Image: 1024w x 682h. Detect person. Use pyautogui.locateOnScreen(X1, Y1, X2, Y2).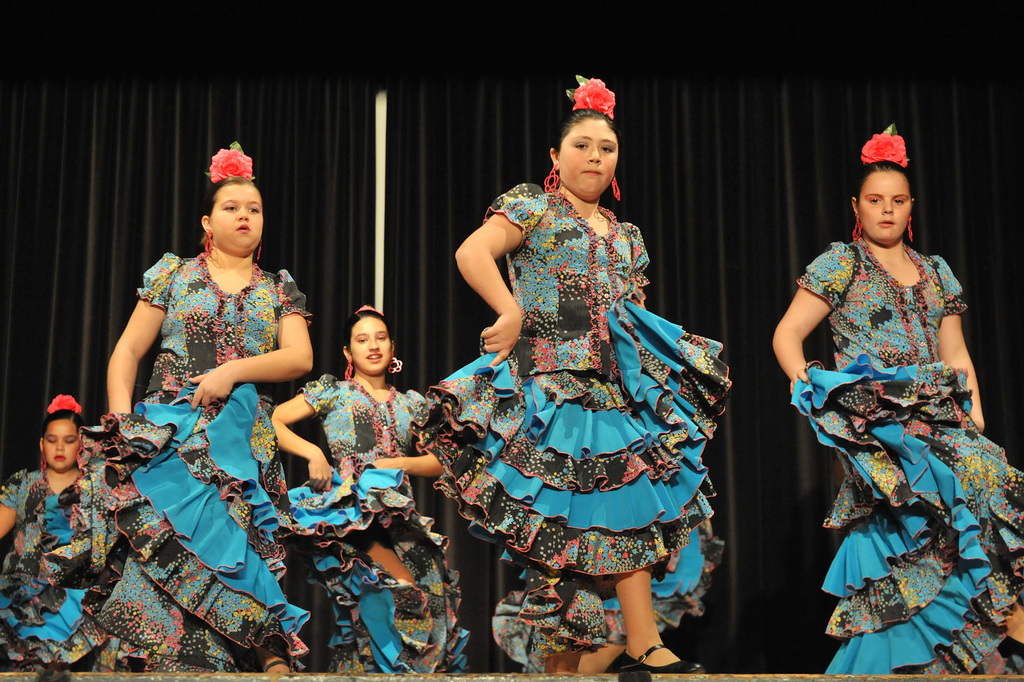
pyautogui.locateOnScreen(273, 308, 472, 681).
